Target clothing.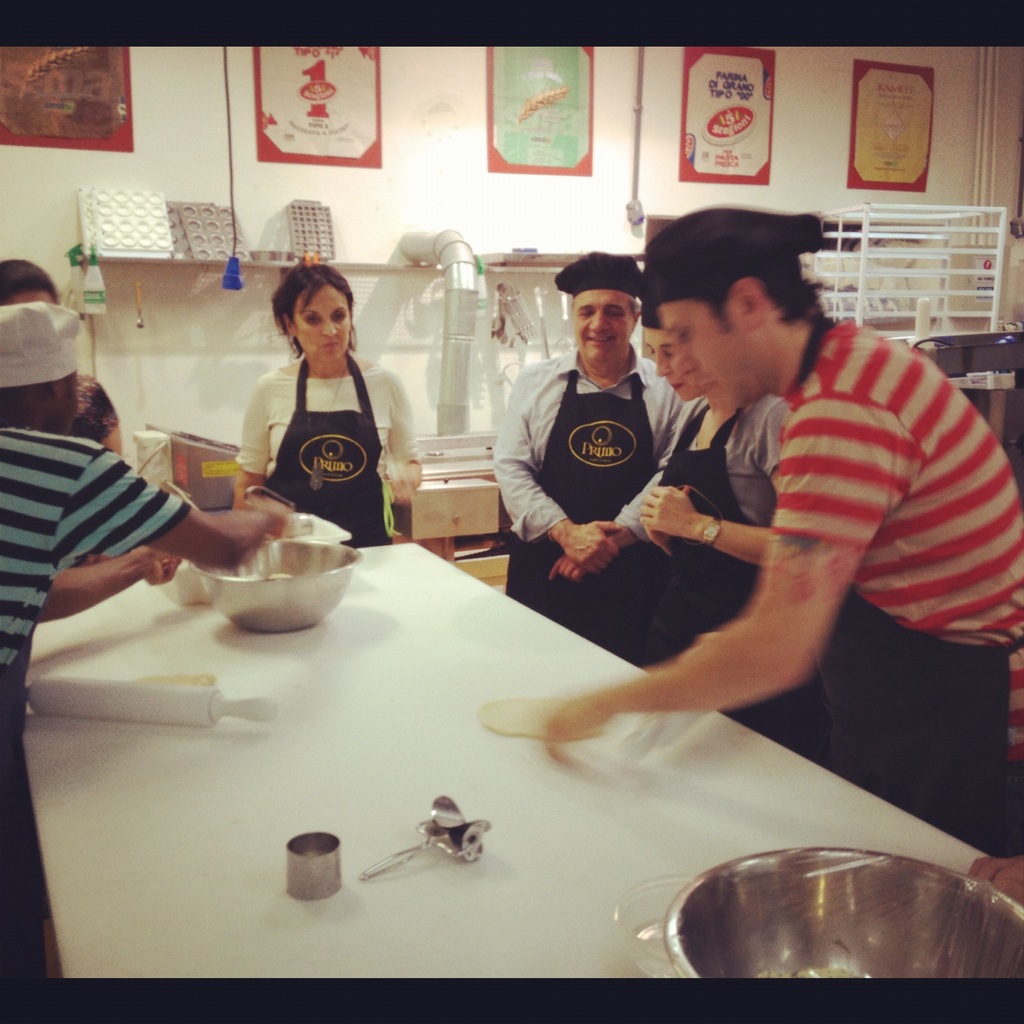
Target region: l=570, t=271, r=1010, b=756.
